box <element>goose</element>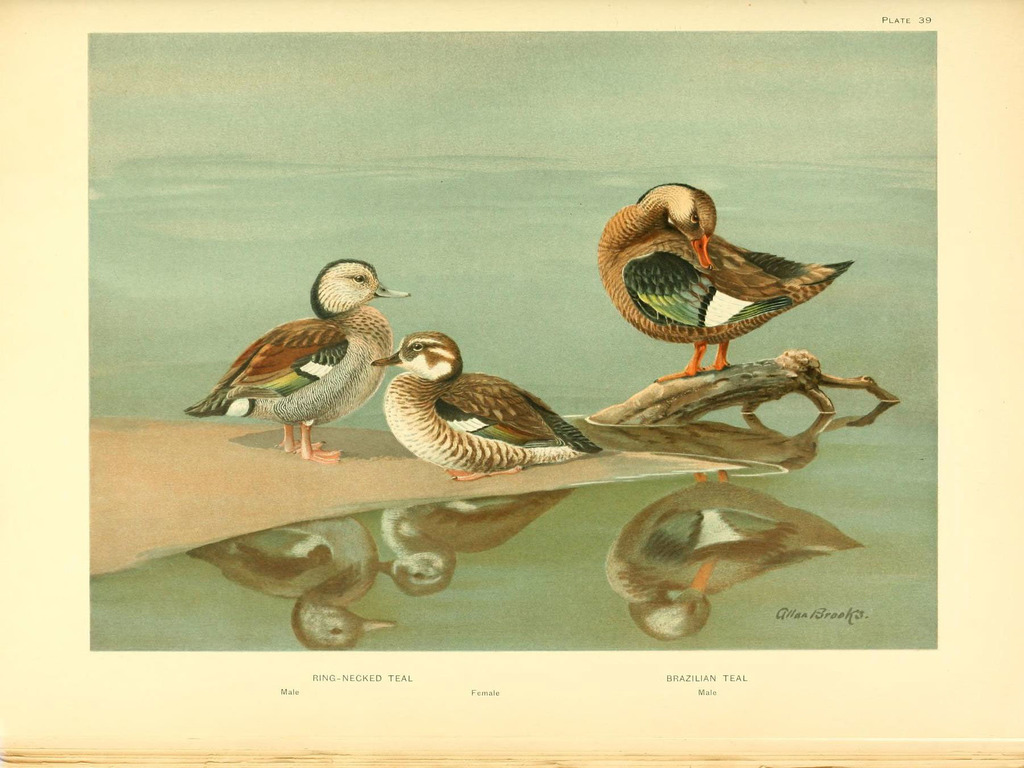
182/259/410/463
